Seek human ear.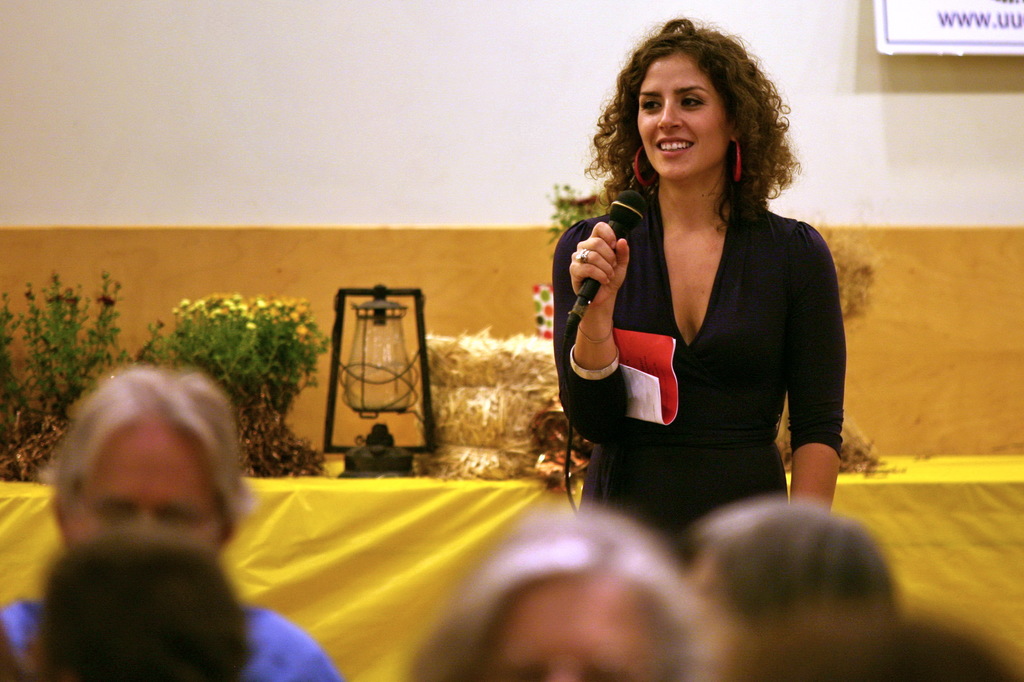
(left=728, top=126, right=740, bottom=138).
